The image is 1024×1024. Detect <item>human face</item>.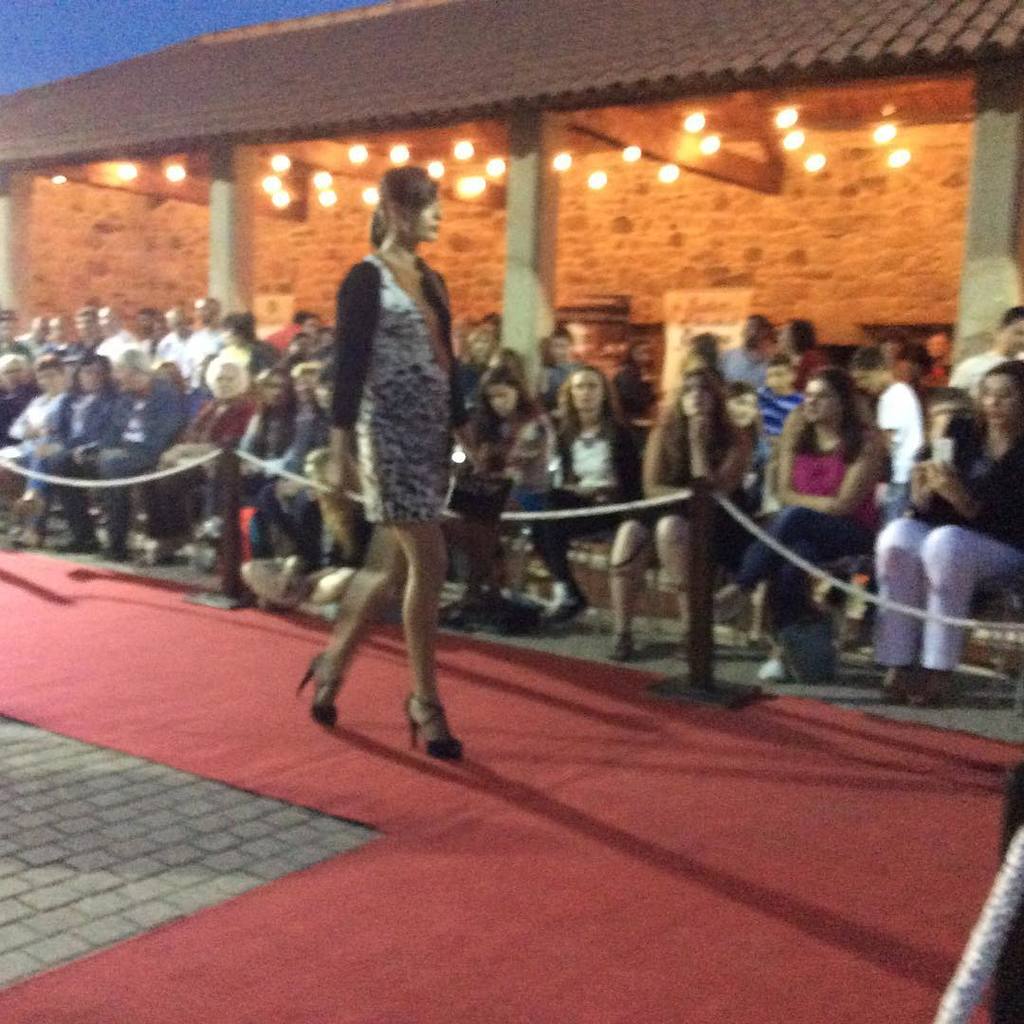
Detection: region(410, 190, 444, 246).
